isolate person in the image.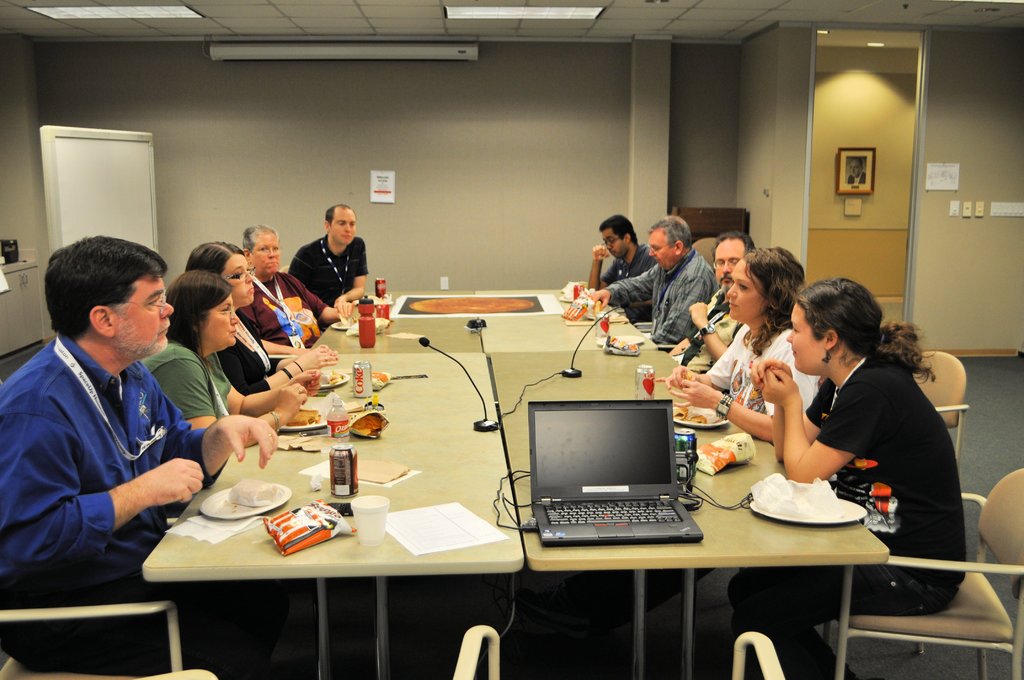
Isolated region: [left=669, top=234, right=753, bottom=373].
